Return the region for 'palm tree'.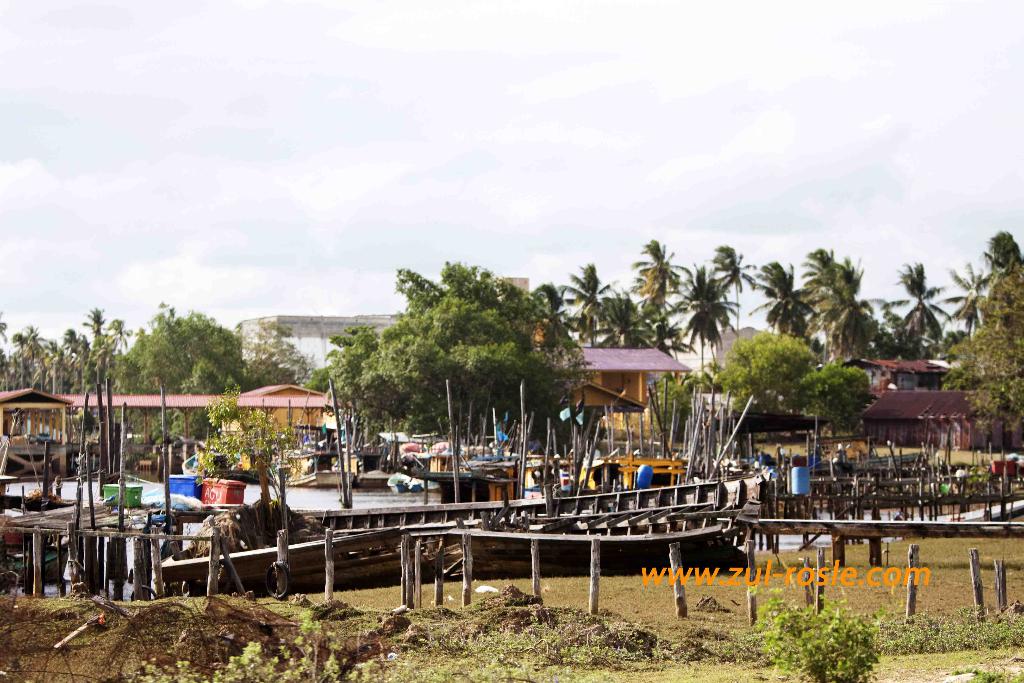
rect(575, 269, 619, 366).
